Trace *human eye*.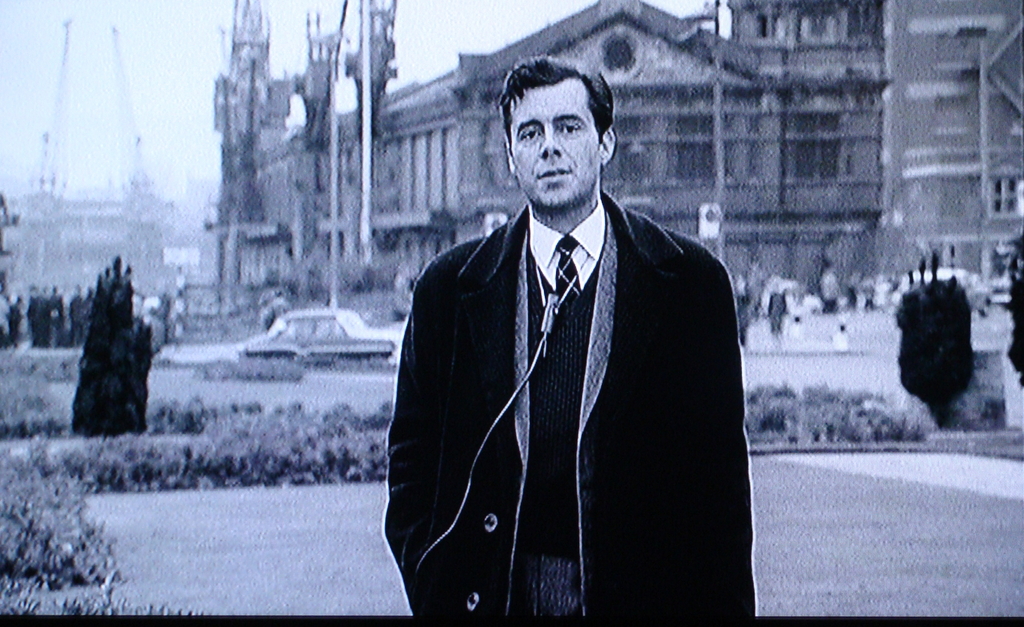
Traced to [x1=557, y1=119, x2=583, y2=134].
